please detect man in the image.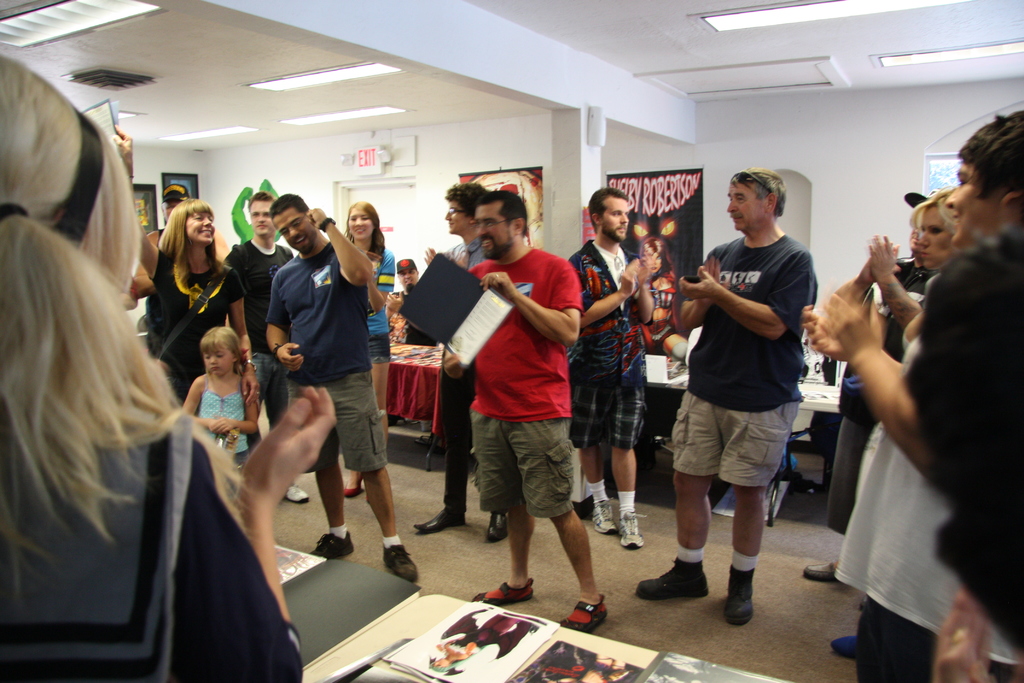
566, 185, 660, 551.
